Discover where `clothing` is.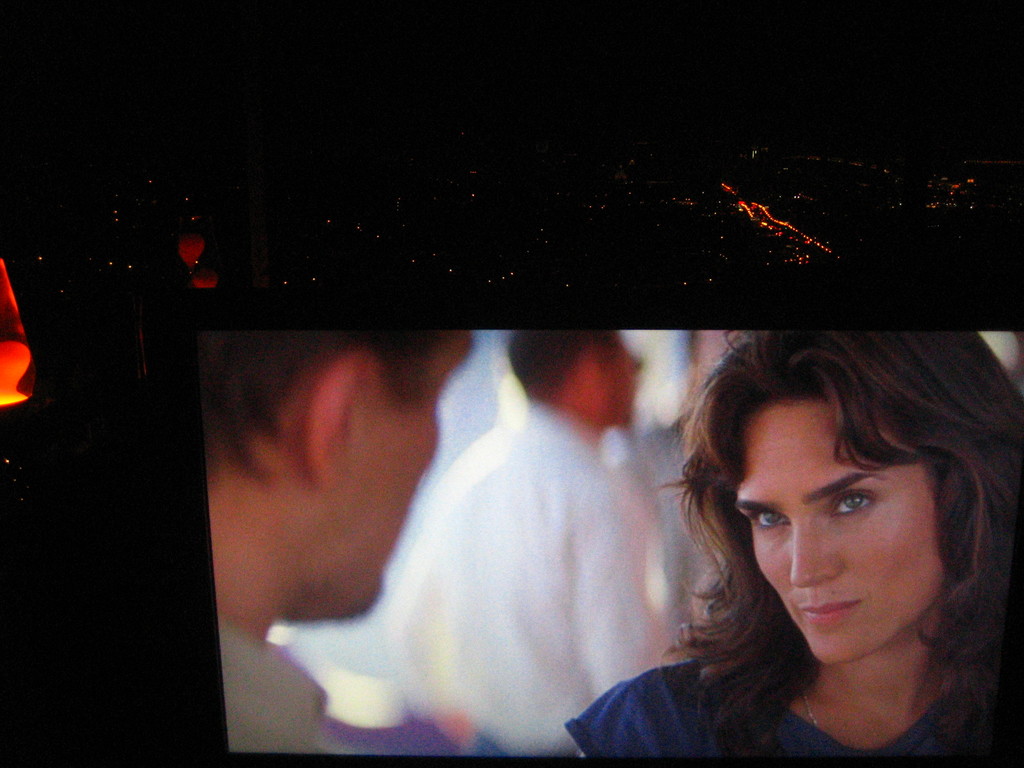
Discovered at [left=217, top=615, right=367, bottom=754].
